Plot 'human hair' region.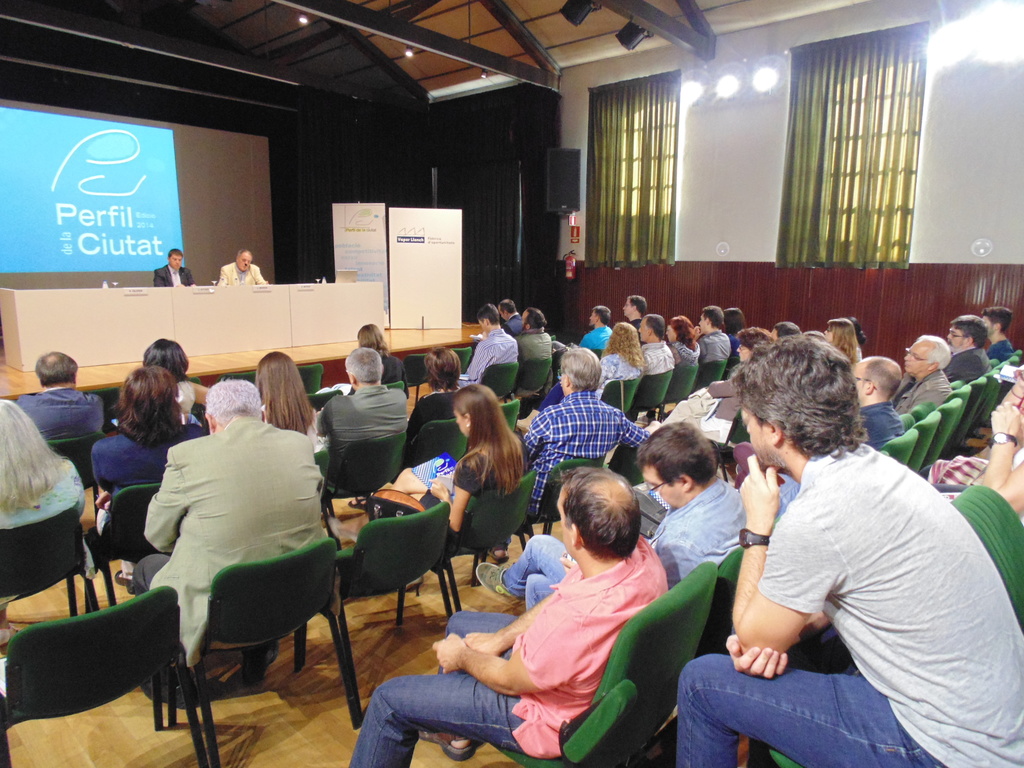
Plotted at (562,345,602,391).
